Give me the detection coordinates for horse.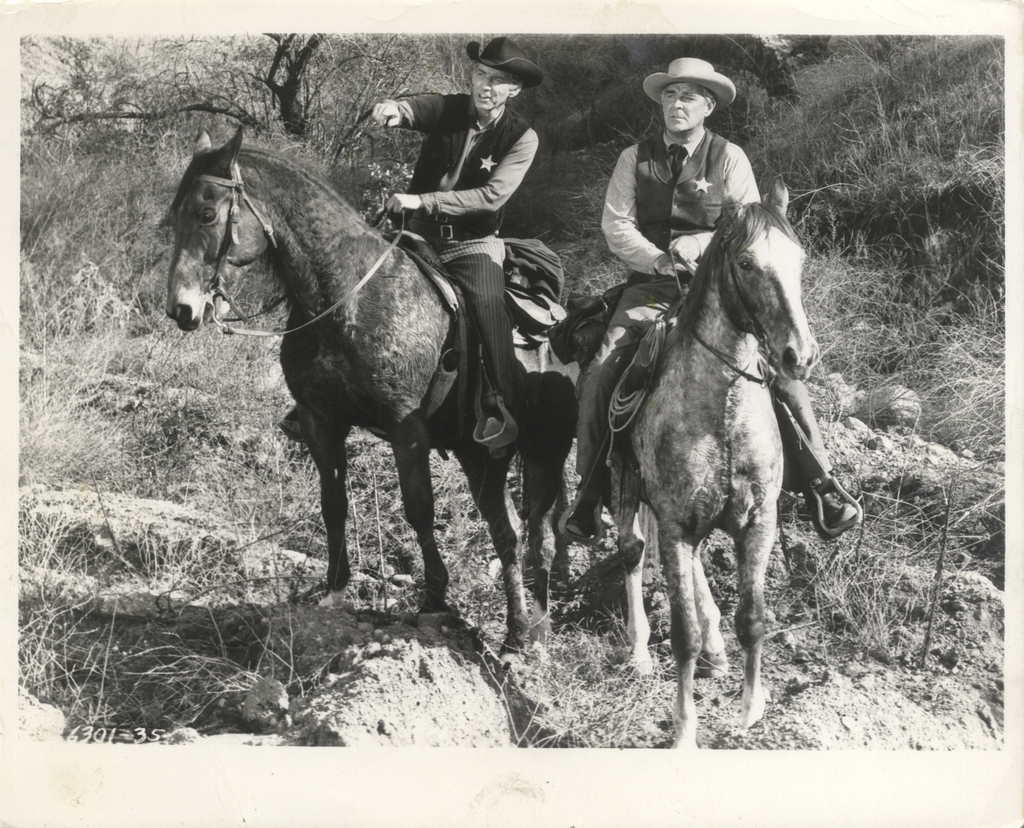
box=[161, 124, 579, 666].
